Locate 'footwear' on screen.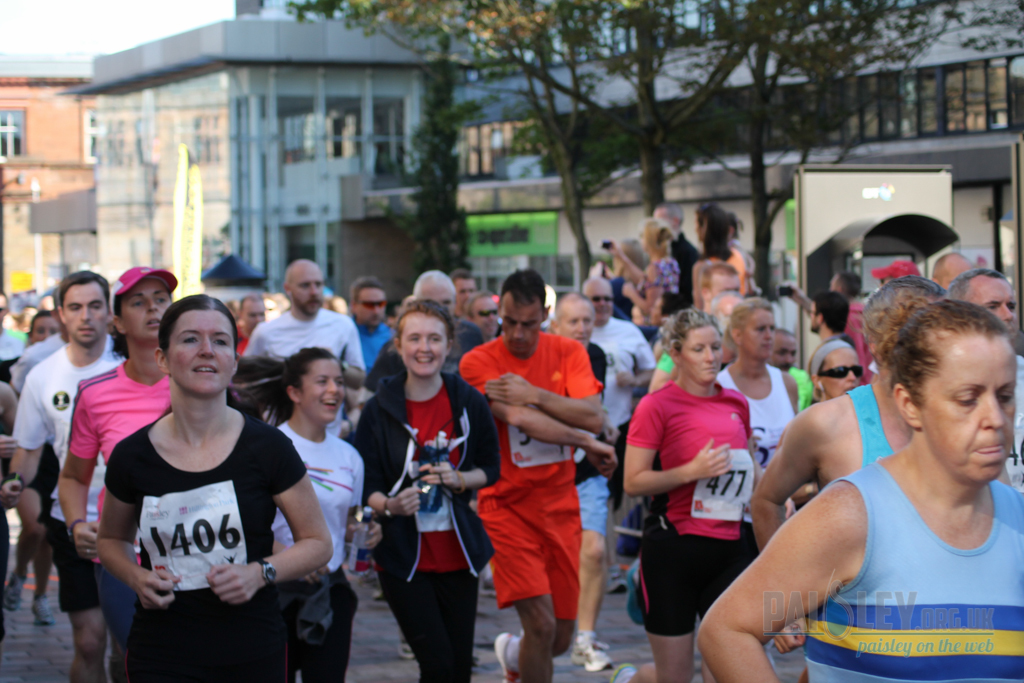
On screen at {"x1": 567, "y1": 631, "x2": 606, "y2": 670}.
